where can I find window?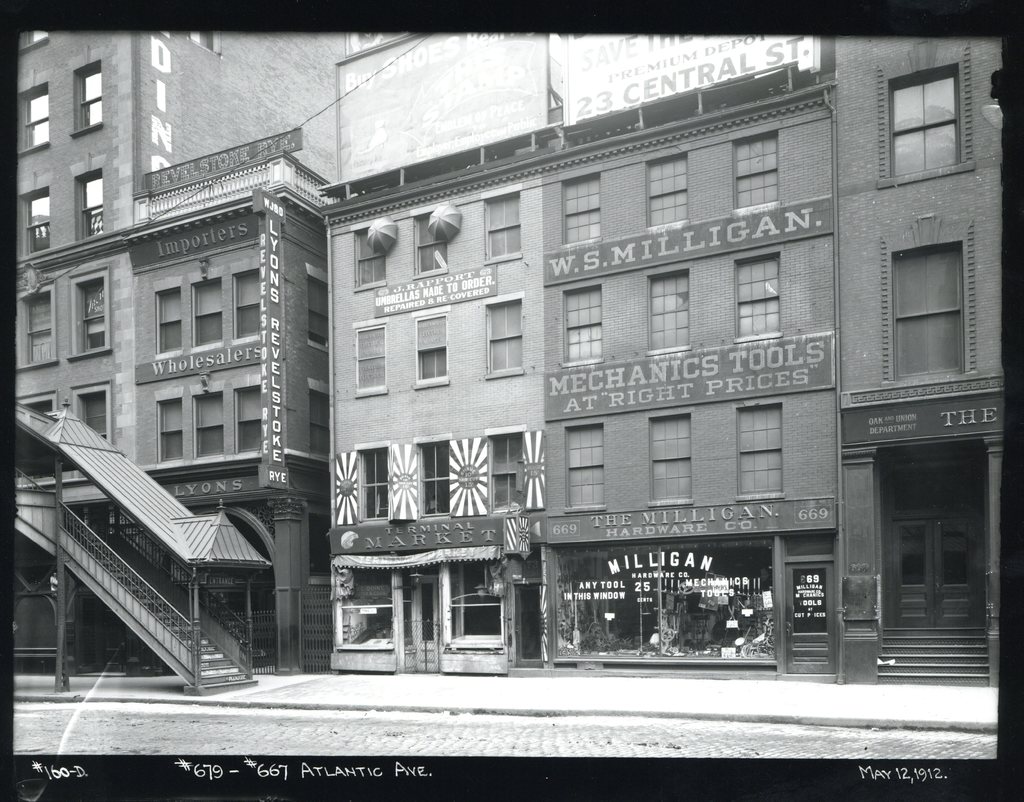
You can find it at (left=13, top=390, right=59, bottom=427).
